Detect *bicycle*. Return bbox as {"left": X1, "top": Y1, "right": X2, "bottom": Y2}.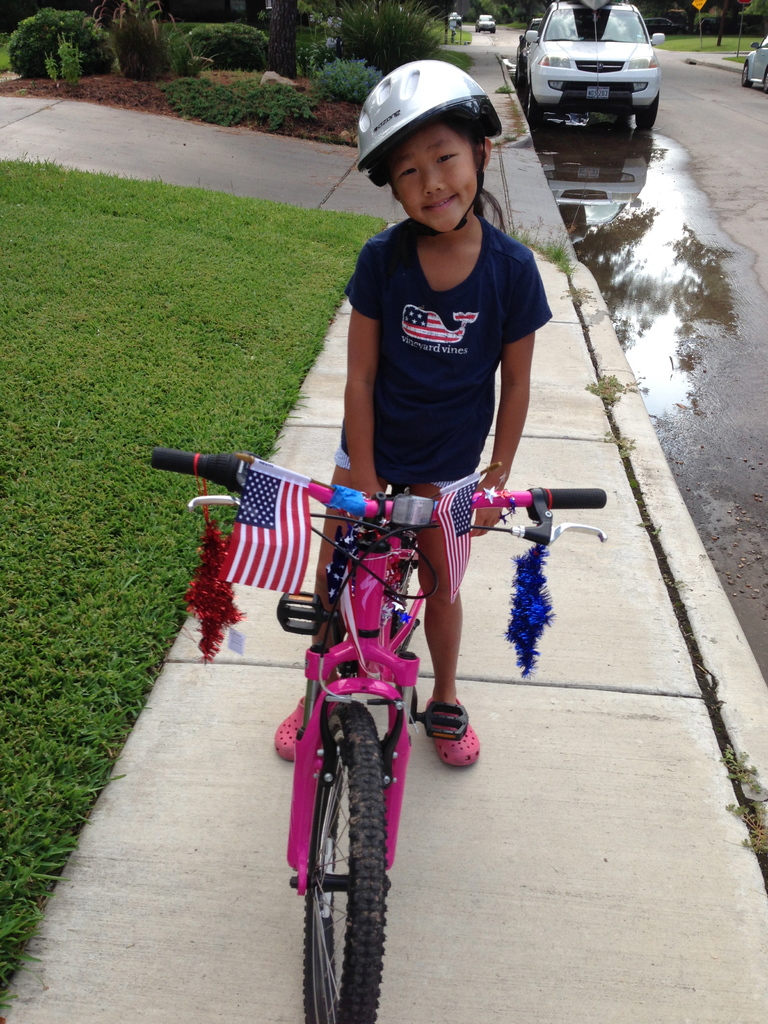
{"left": 148, "top": 452, "right": 605, "bottom": 1023}.
